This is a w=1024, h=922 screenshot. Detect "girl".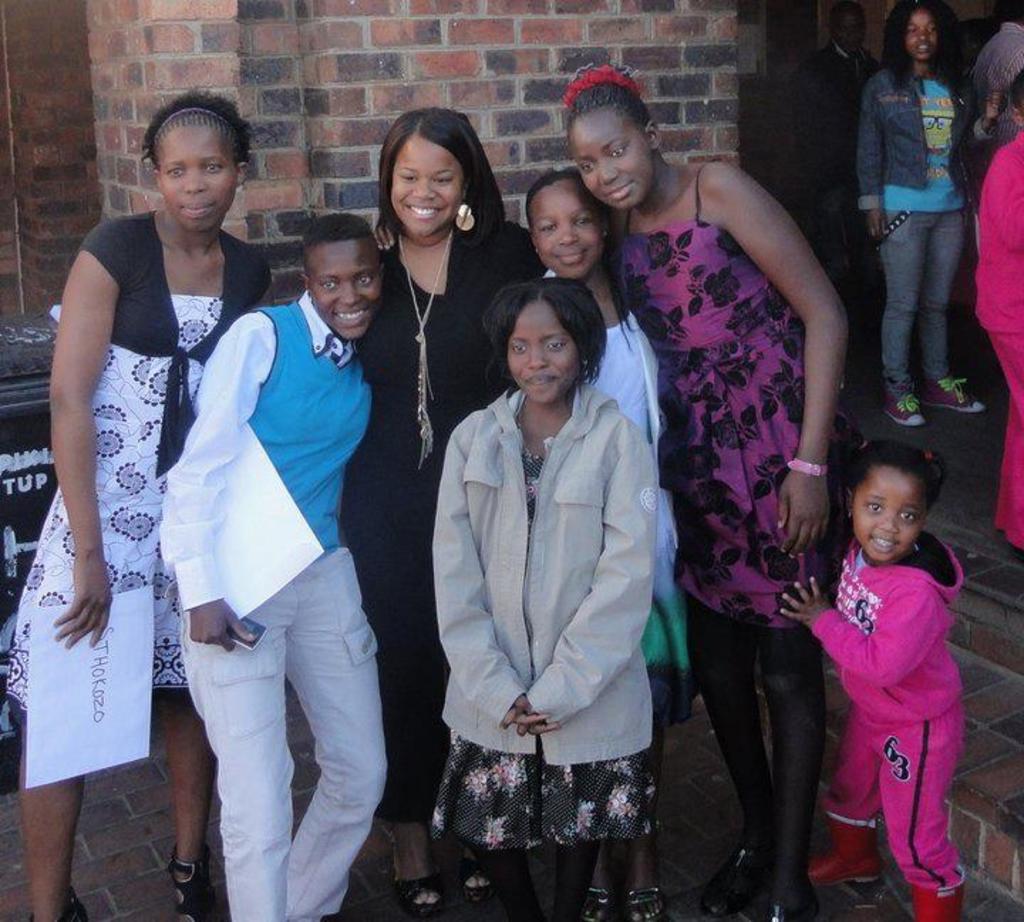
3, 85, 274, 921.
